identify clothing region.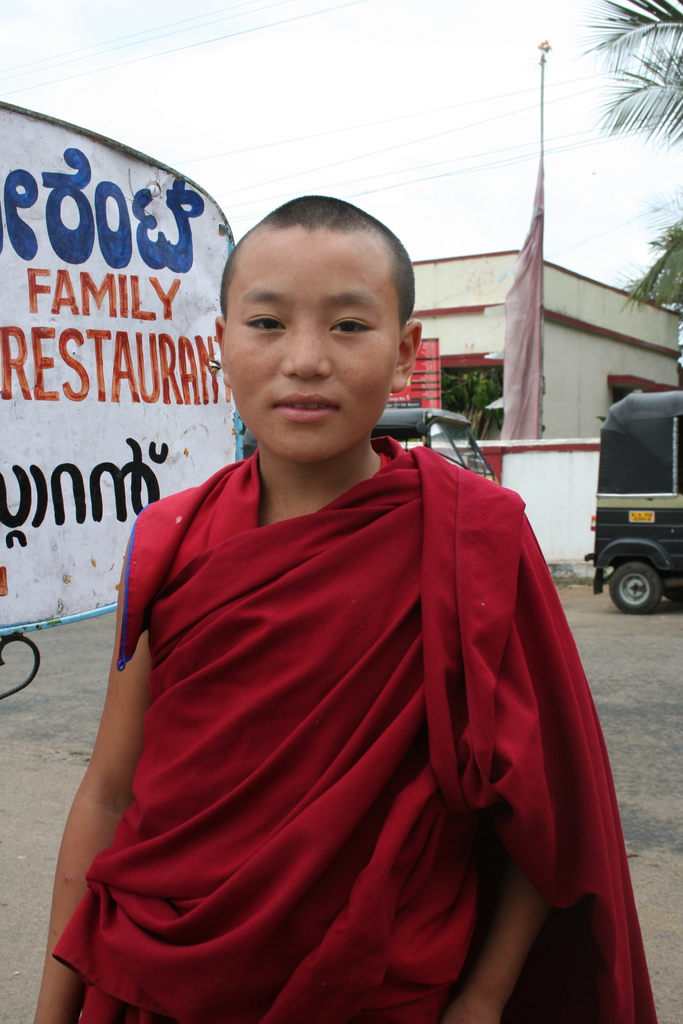
Region: (25, 181, 671, 1023).
